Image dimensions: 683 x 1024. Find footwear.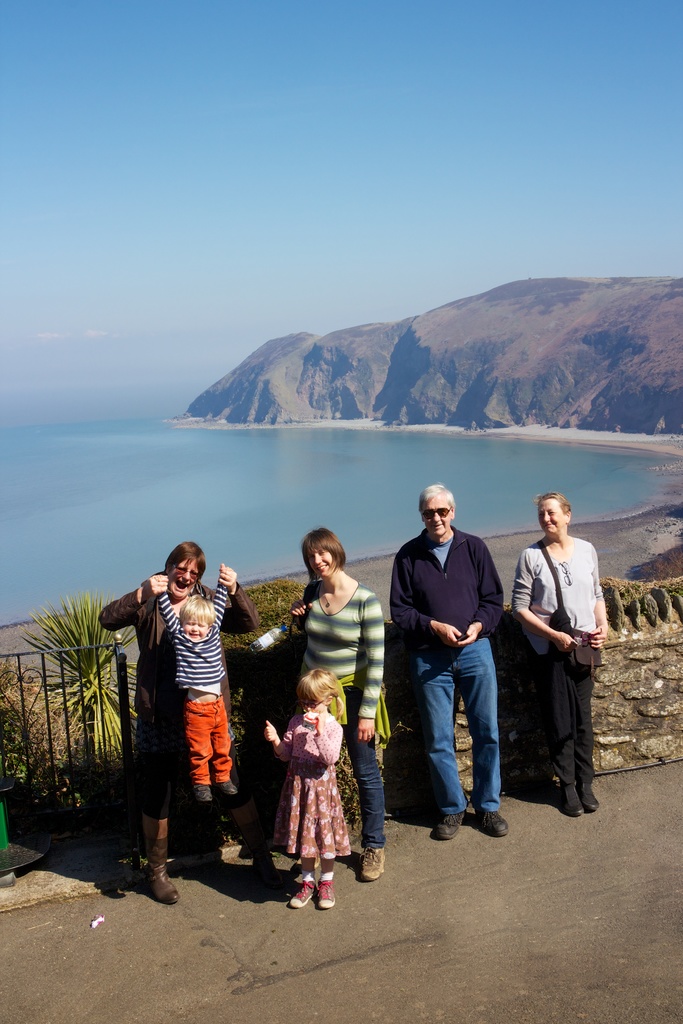
bbox=[359, 846, 389, 883].
